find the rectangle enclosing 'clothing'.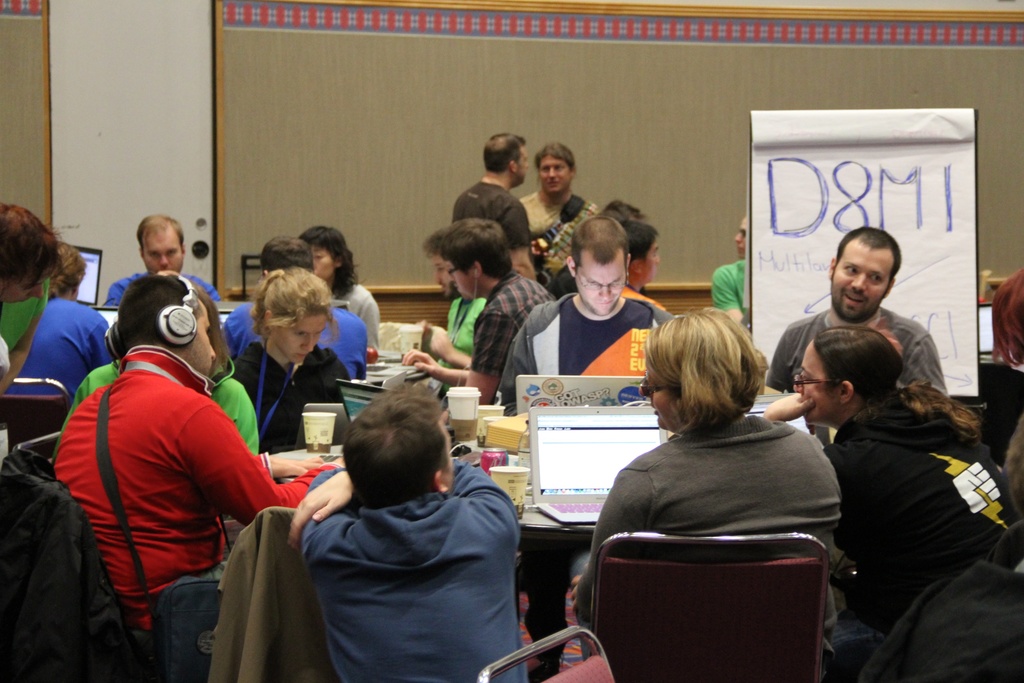
[x1=815, y1=404, x2=1023, y2=611].
